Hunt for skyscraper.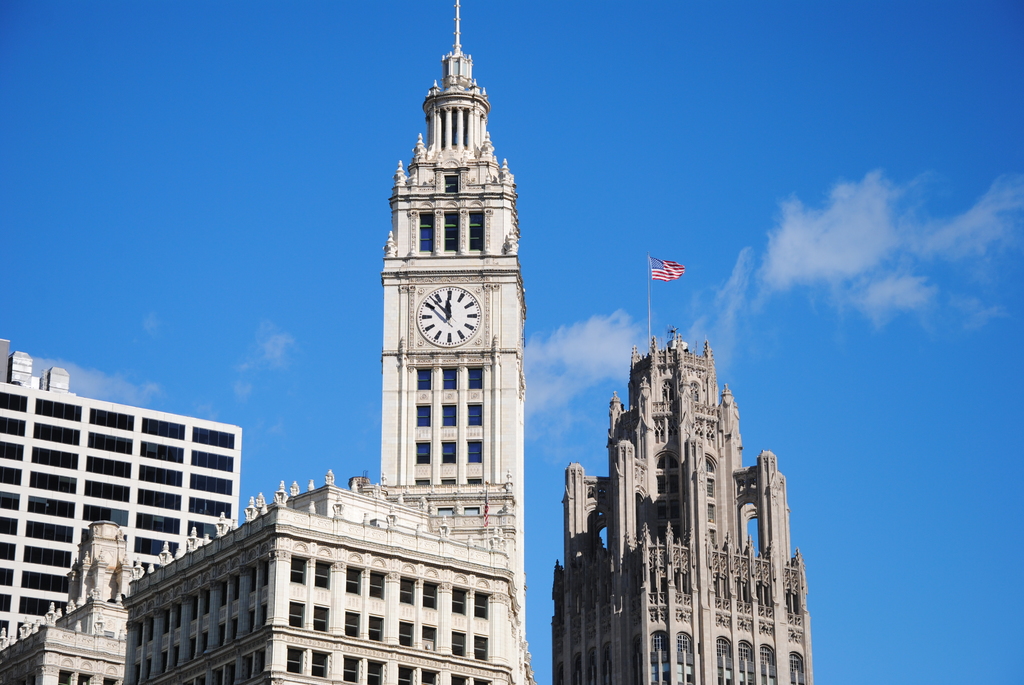
Hunted down at detection(8, 368, 285, 626).
